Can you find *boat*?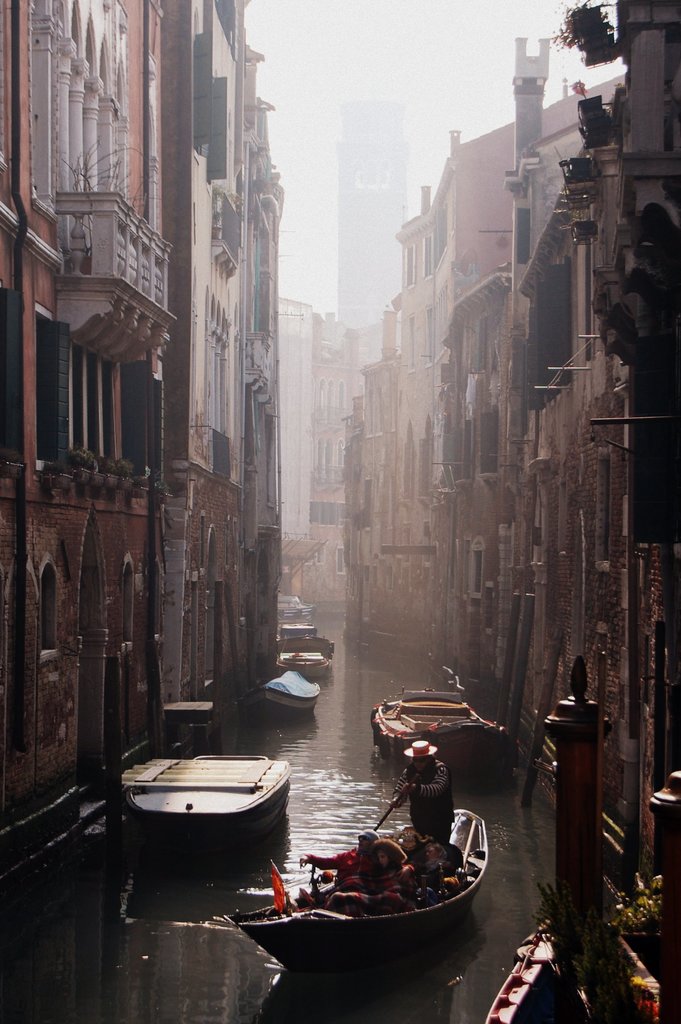
Yes, bounding box: detection(377, 686, 508, 758).
